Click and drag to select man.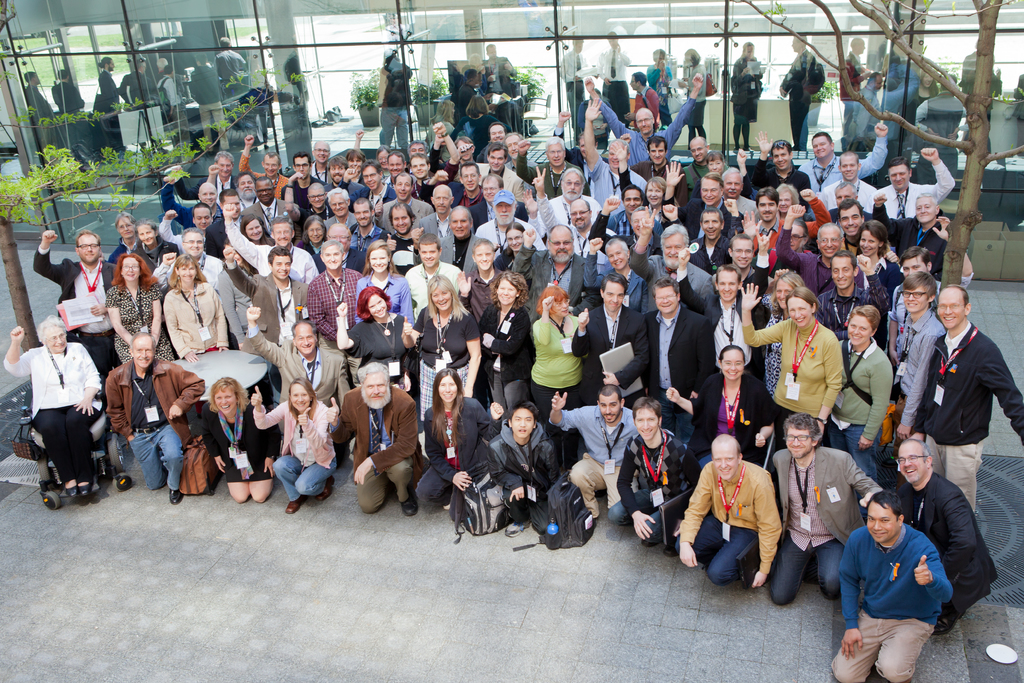
Selection: x1=340 y1=157 x2=396 y2=208.
